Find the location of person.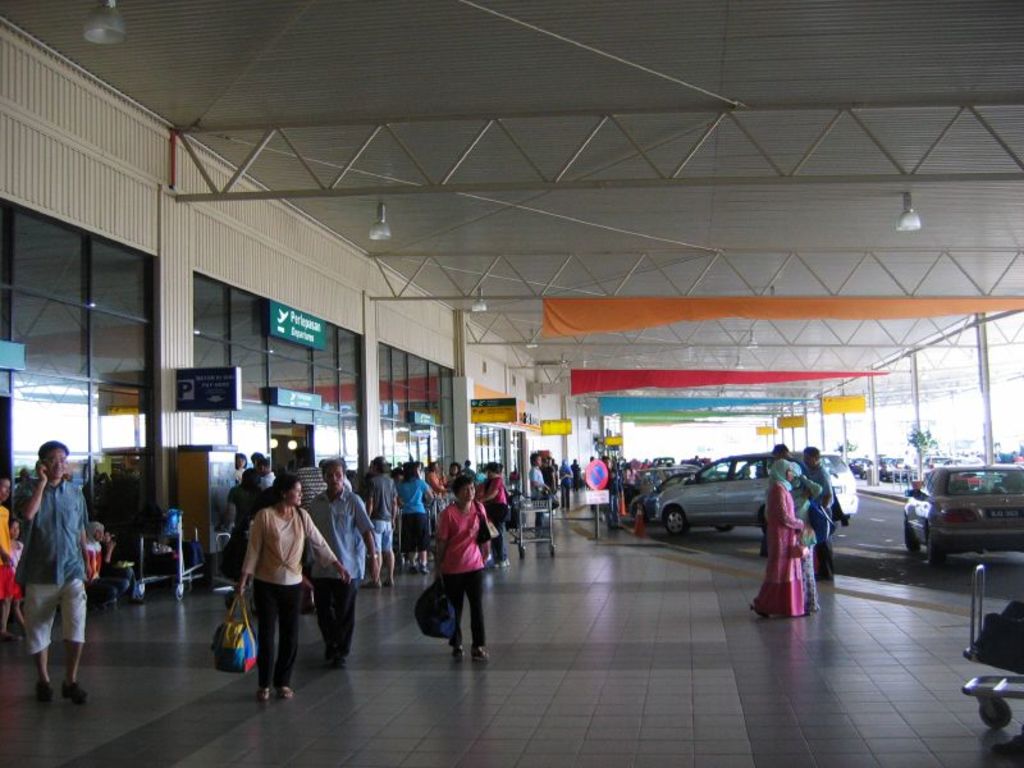
Location: bbox=[247, 453, 260, 476].
